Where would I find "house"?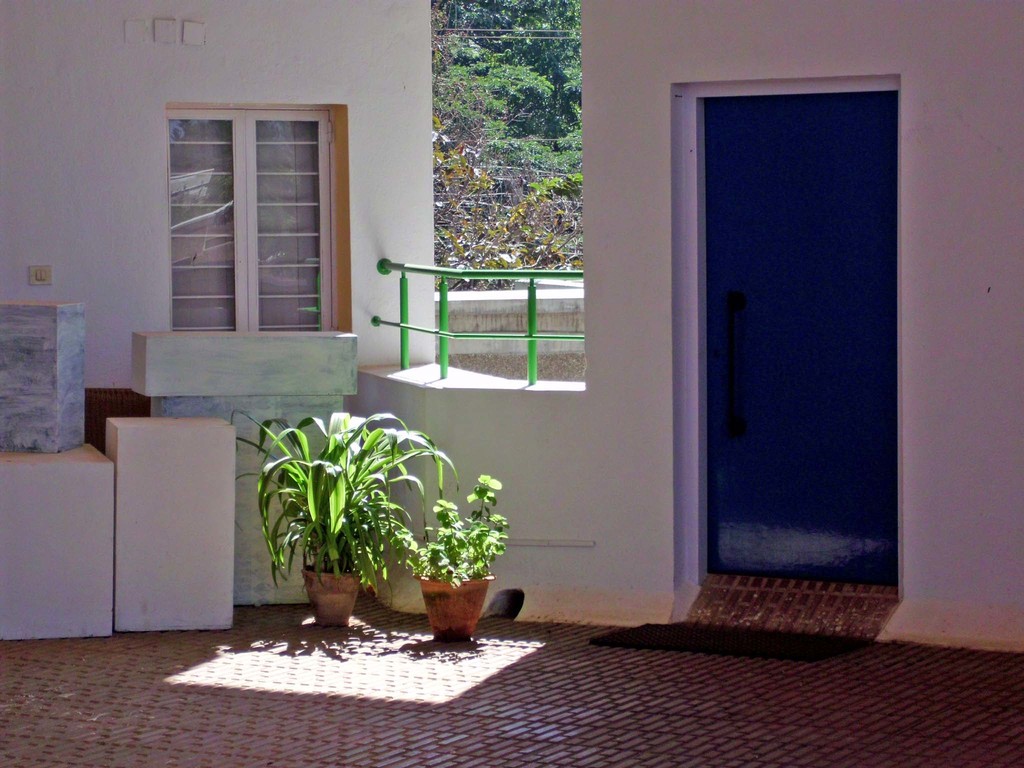
At x1=0 y1=0 x2=1023 y2=767.
